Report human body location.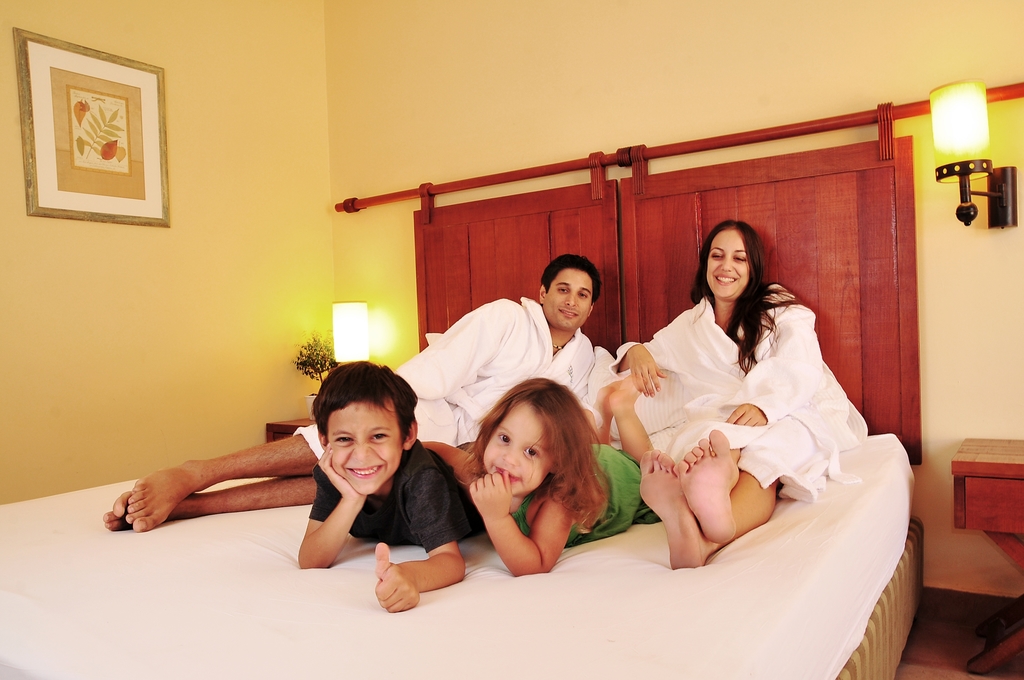
Report: 465,371,662,584.
